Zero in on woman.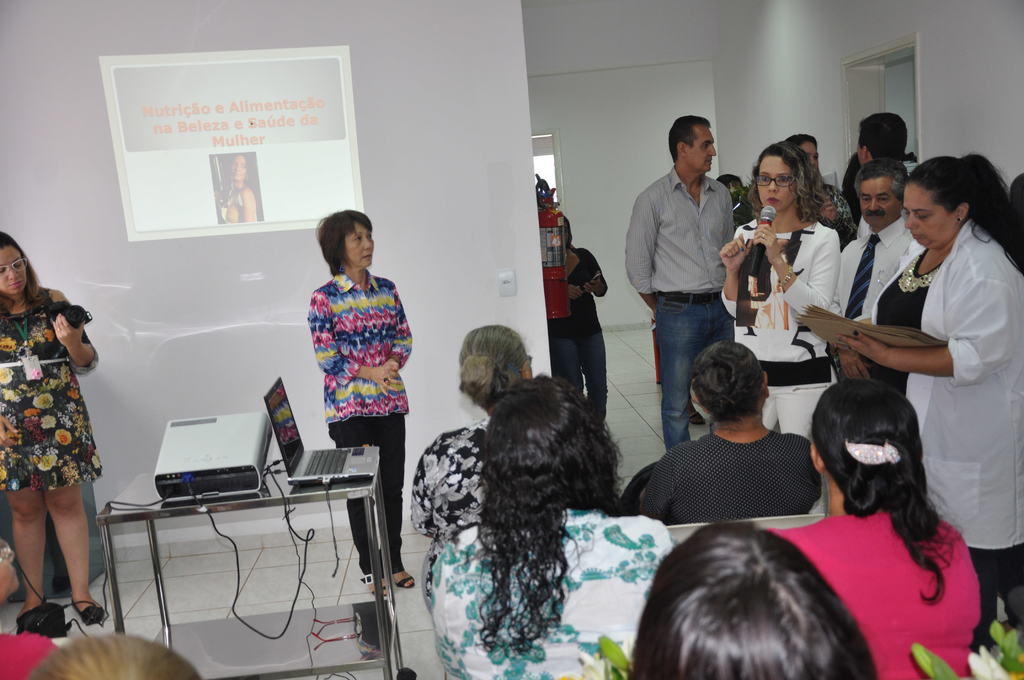
Zeroed in: <box>641,336,822,521</box>.
